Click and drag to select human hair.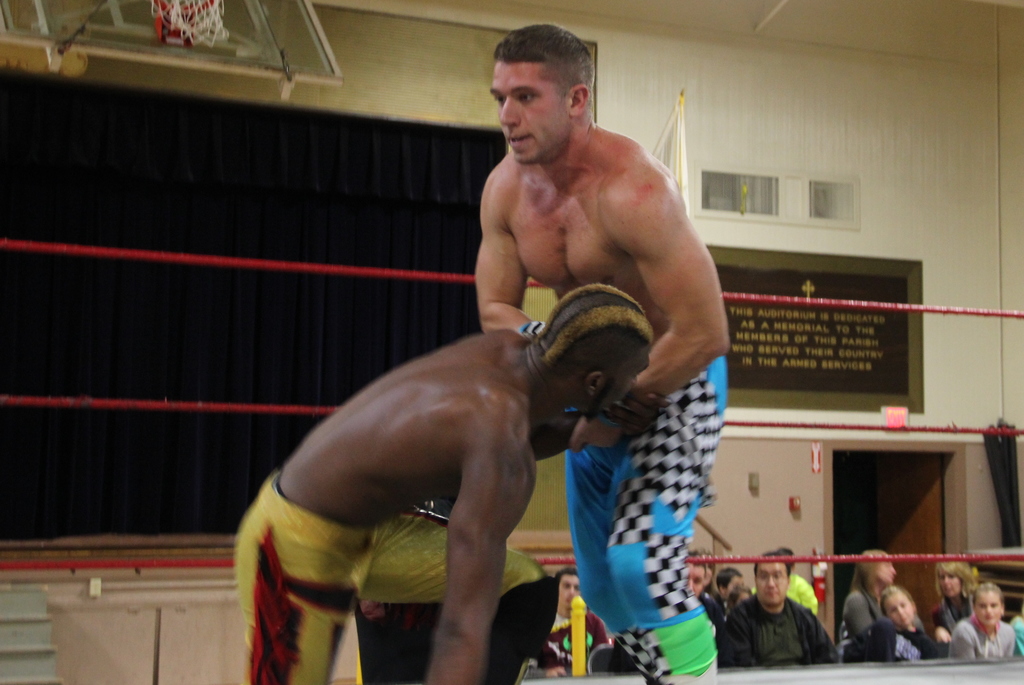
Selection: (x1=879, y1=586, x2=913, y2=615).
